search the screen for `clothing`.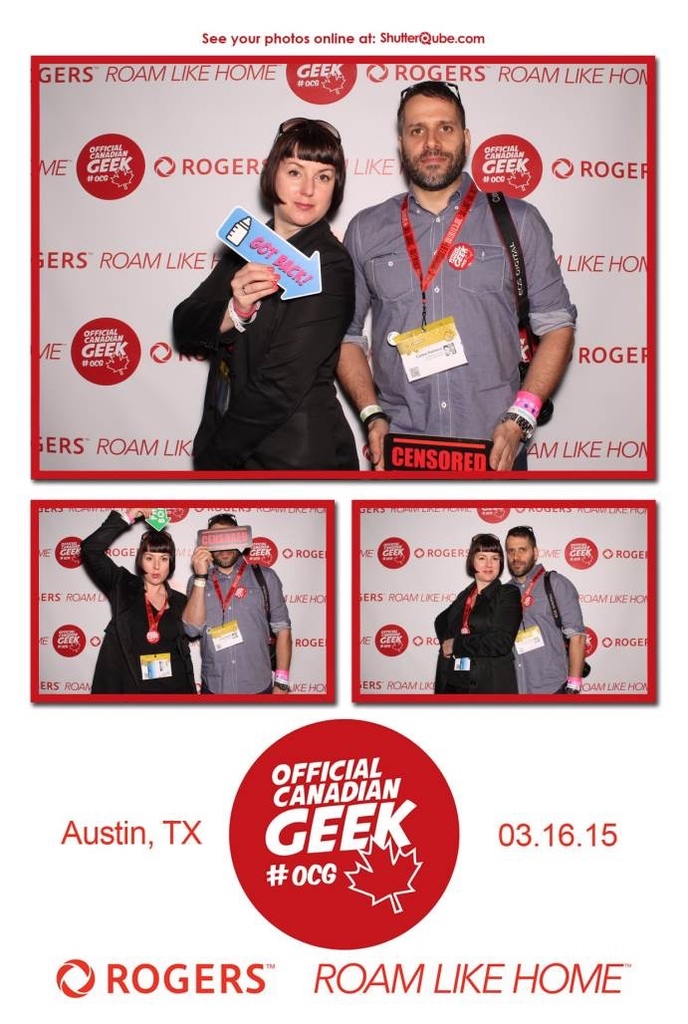
Found at (x1=339, y1=140, x2=581, y2=459).
